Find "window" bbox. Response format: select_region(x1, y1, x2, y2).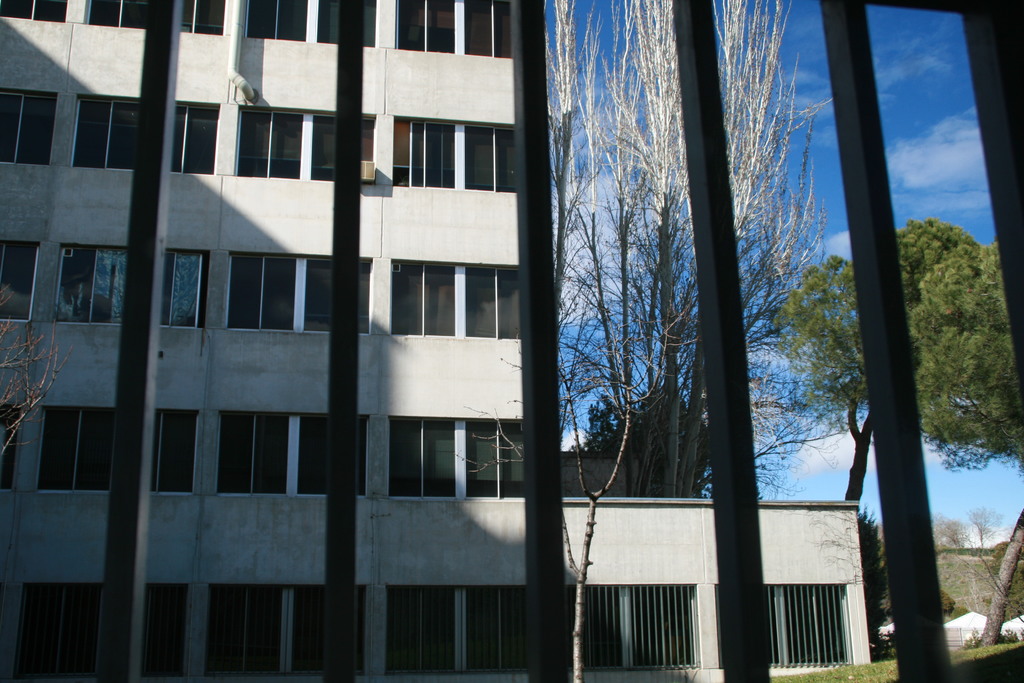
select_region(298, 256, 372, 333).
